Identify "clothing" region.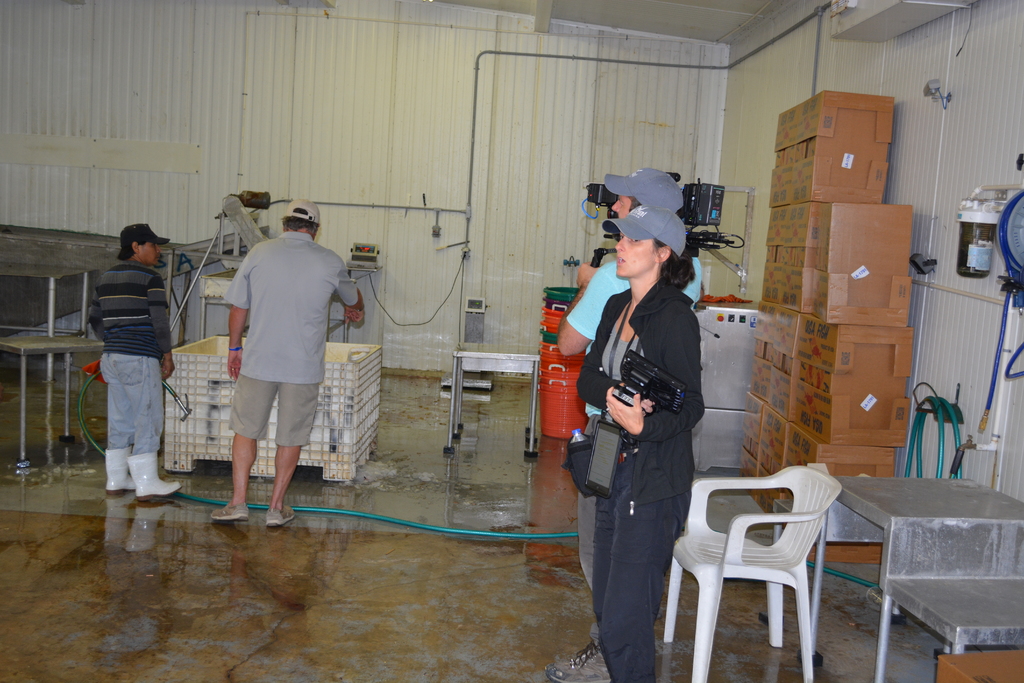
Region: [221,237,356,451].
